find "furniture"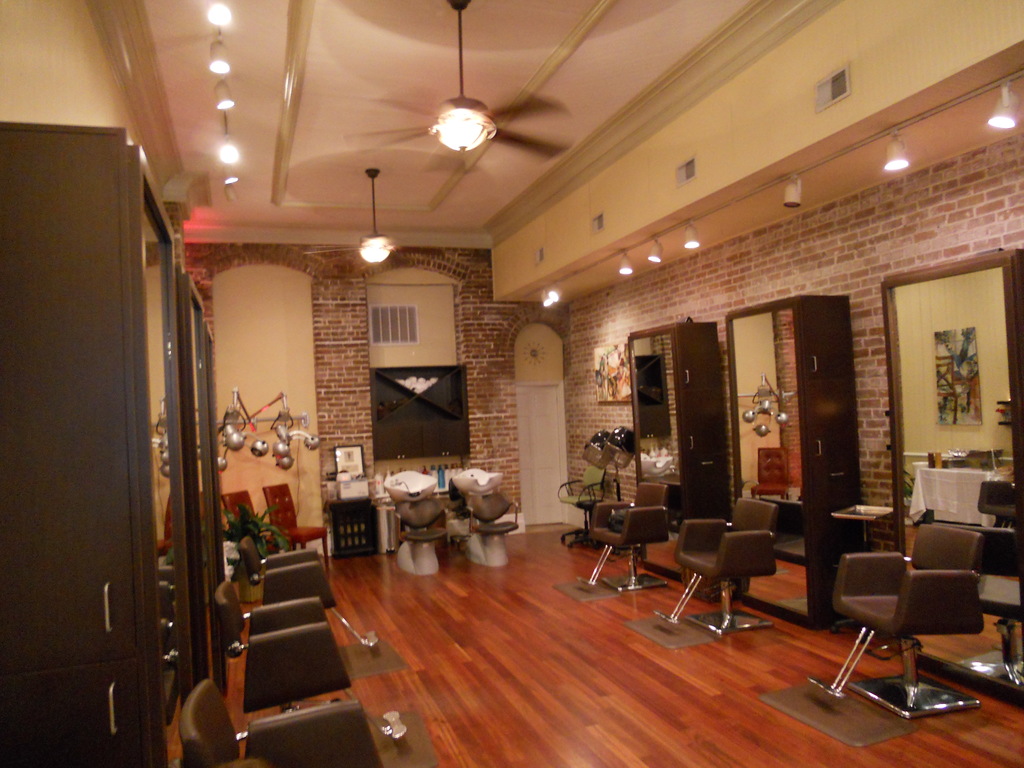
l=220, t=486, r=287, b=552
